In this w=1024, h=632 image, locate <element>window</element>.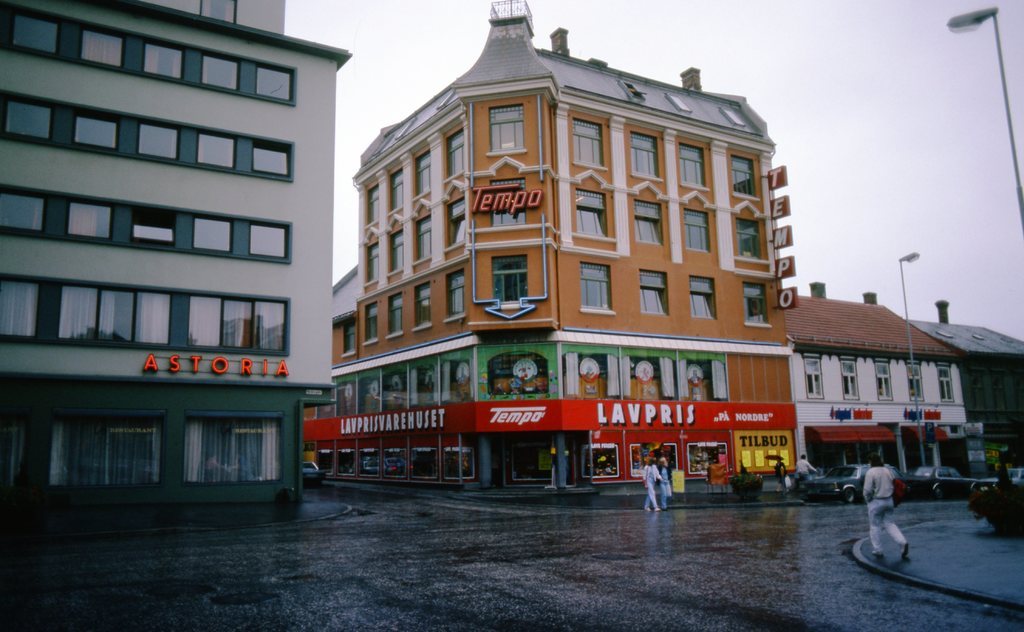
Bounding box: (left=743, top=279, right=771, bottom=323).
